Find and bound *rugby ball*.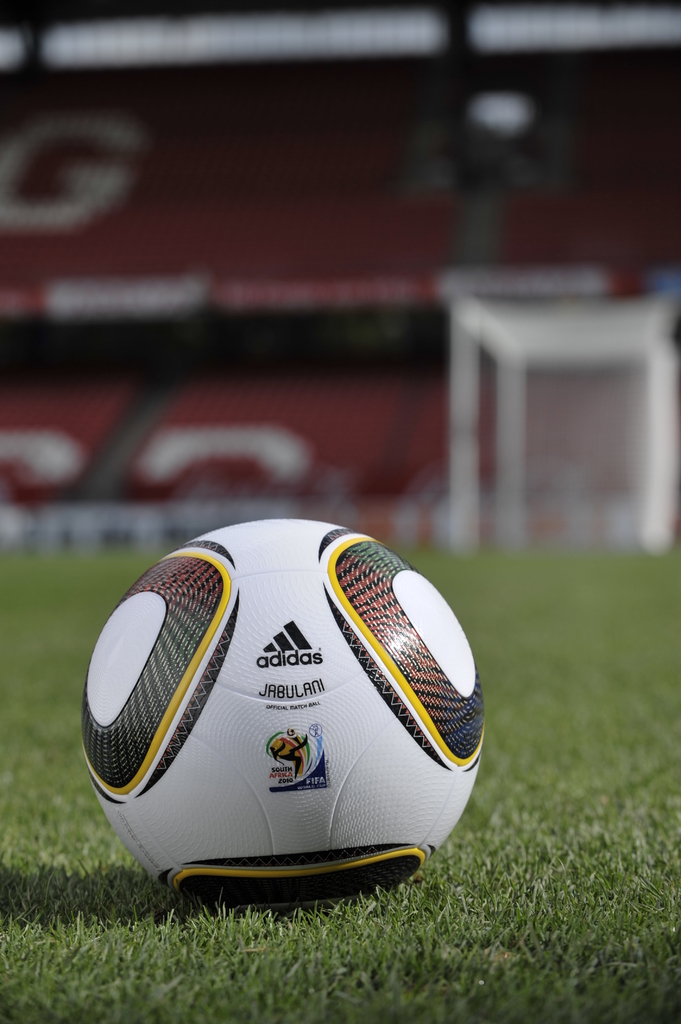
Bound: pyautogui.locateOnScreen(77, 476, 536, 914).
